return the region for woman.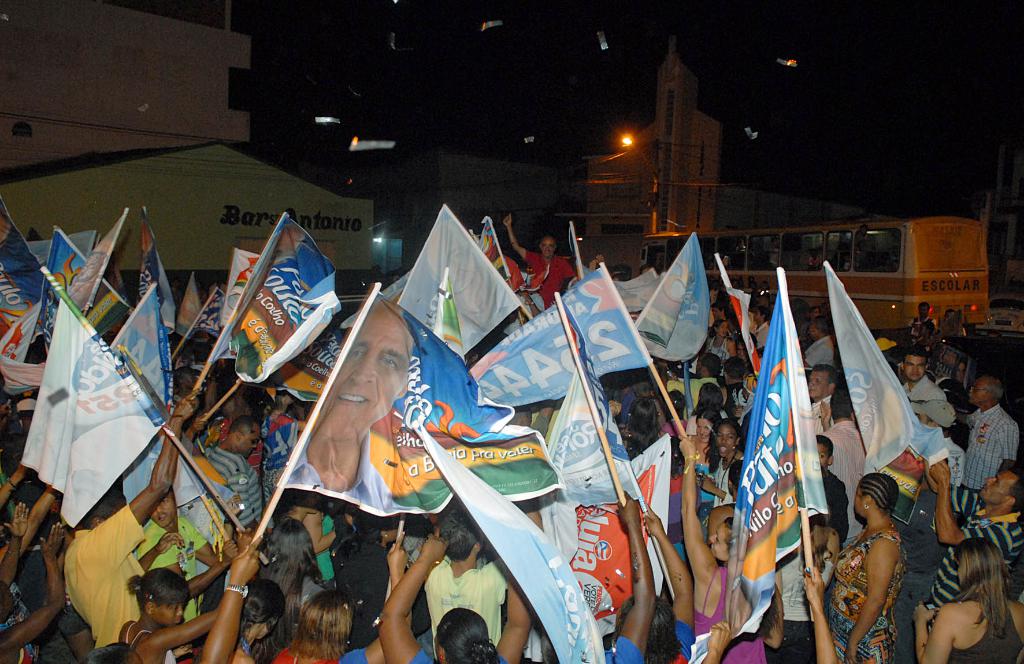
<box>380,529,535,663</box>.
